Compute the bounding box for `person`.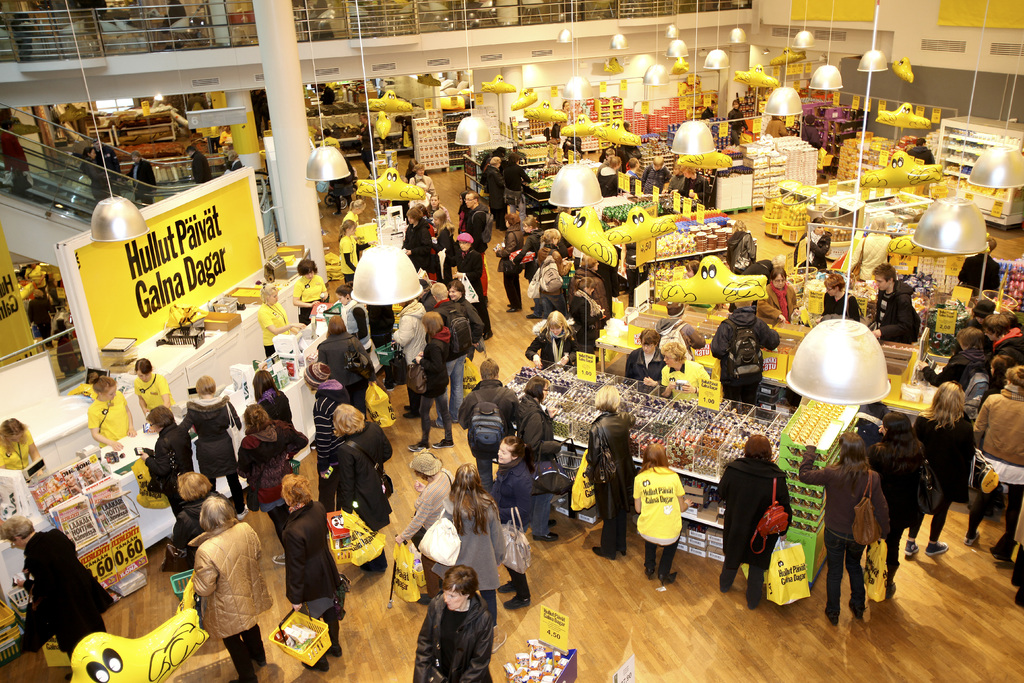
[285, 473, 334, 667].
